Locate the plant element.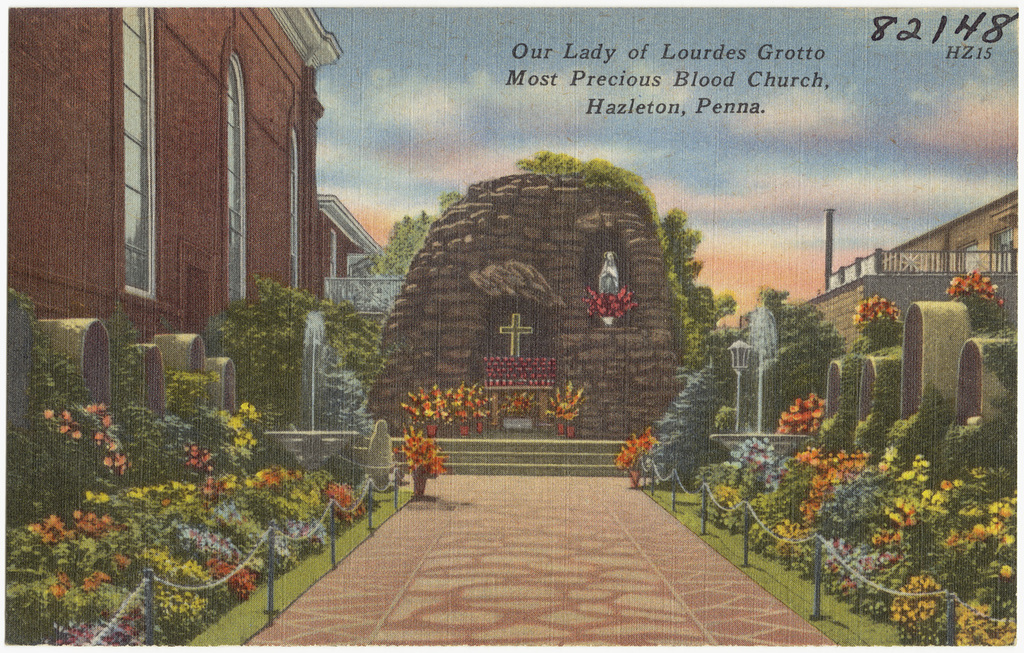
Element bbox: (x1=214, y1=275, x2=330, y2=431).
